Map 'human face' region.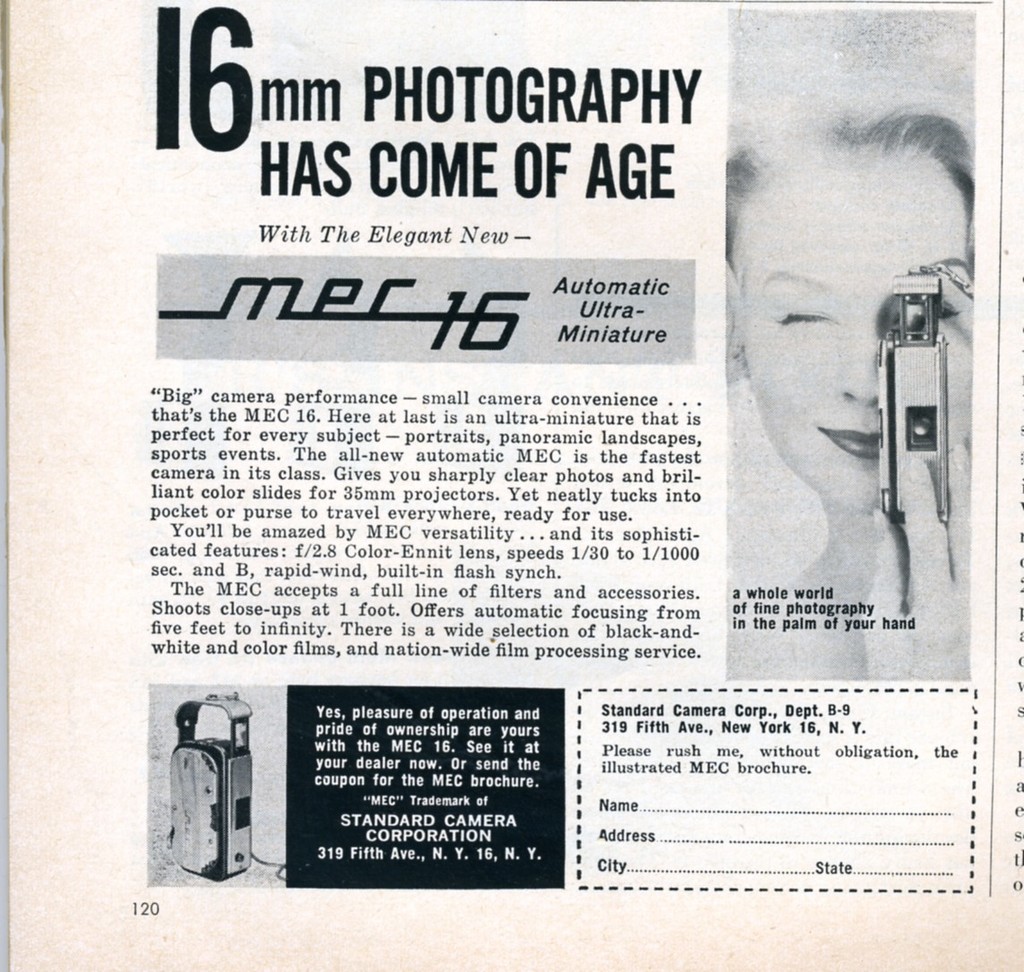
Mapped to 733,169,977,502.
